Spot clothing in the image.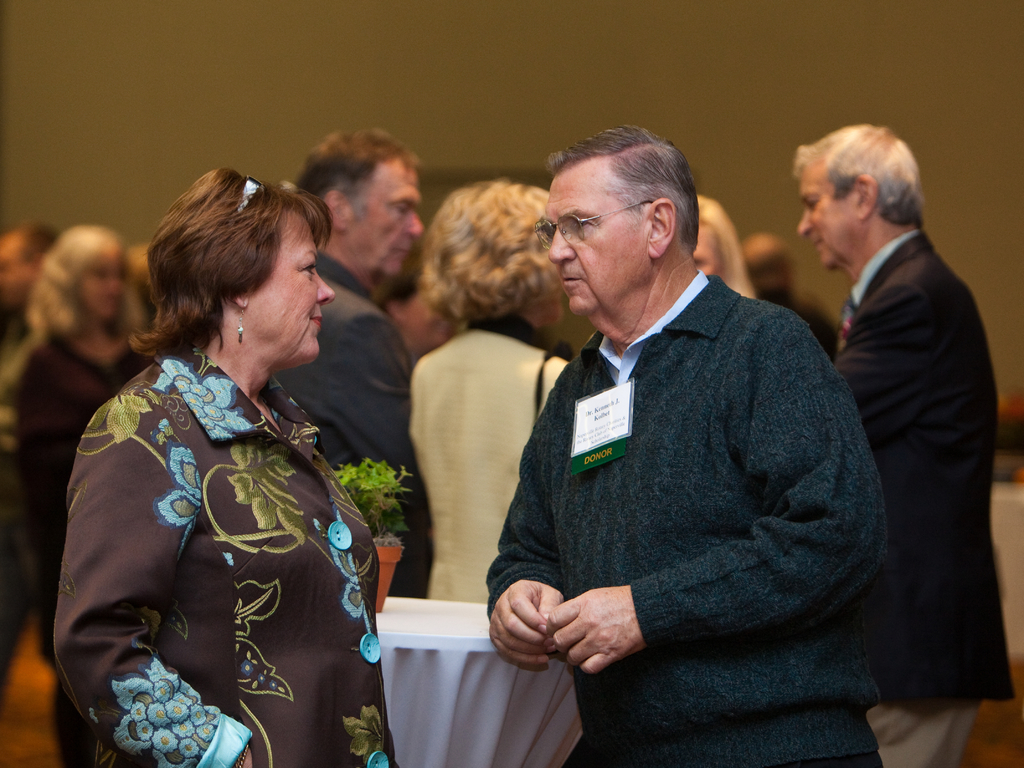
clothing found at (x1=65, y1=281, x2=393, y2=765).
